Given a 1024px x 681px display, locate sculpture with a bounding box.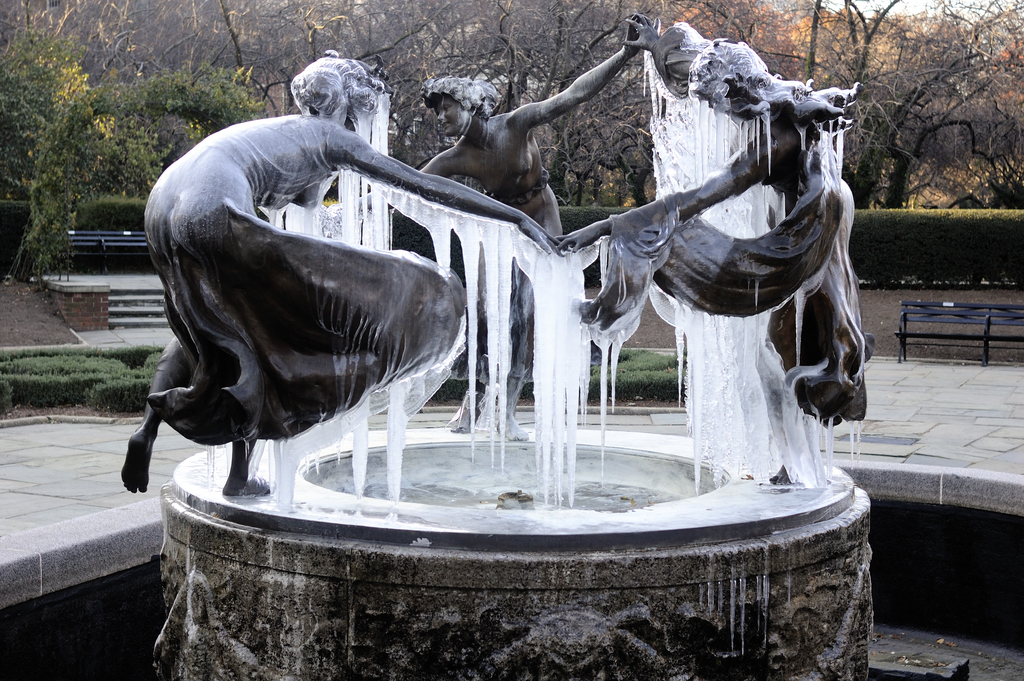
Located: 116:47:556:509.
